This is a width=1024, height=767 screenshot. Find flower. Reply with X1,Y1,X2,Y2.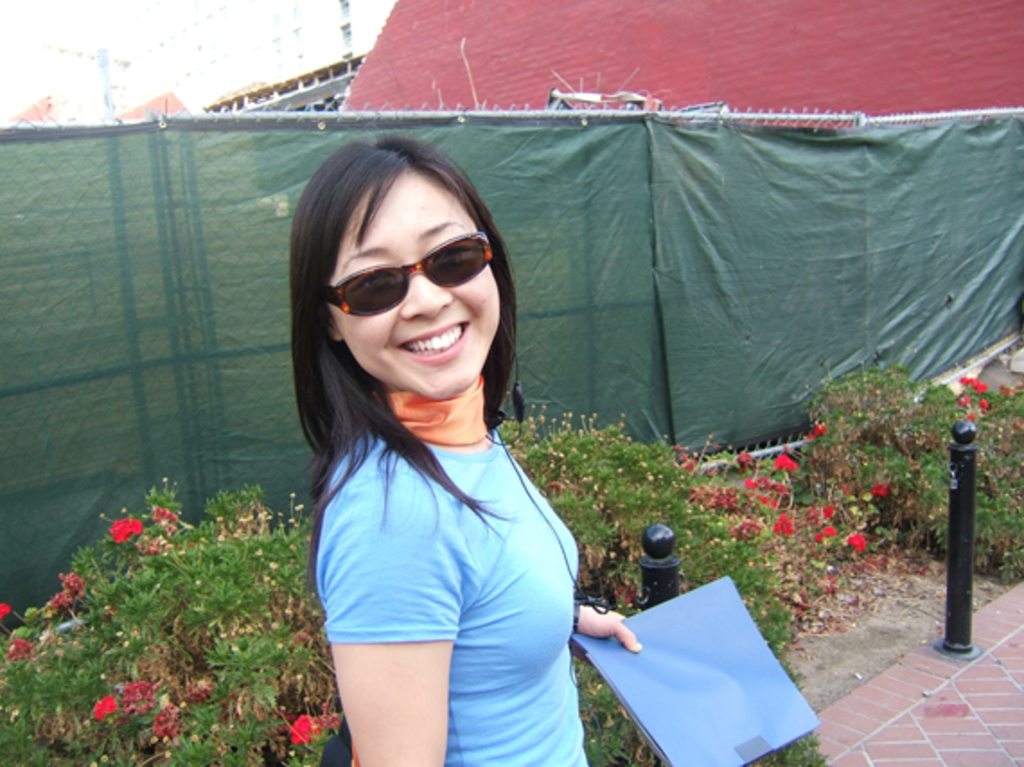
90,693,122,733.
